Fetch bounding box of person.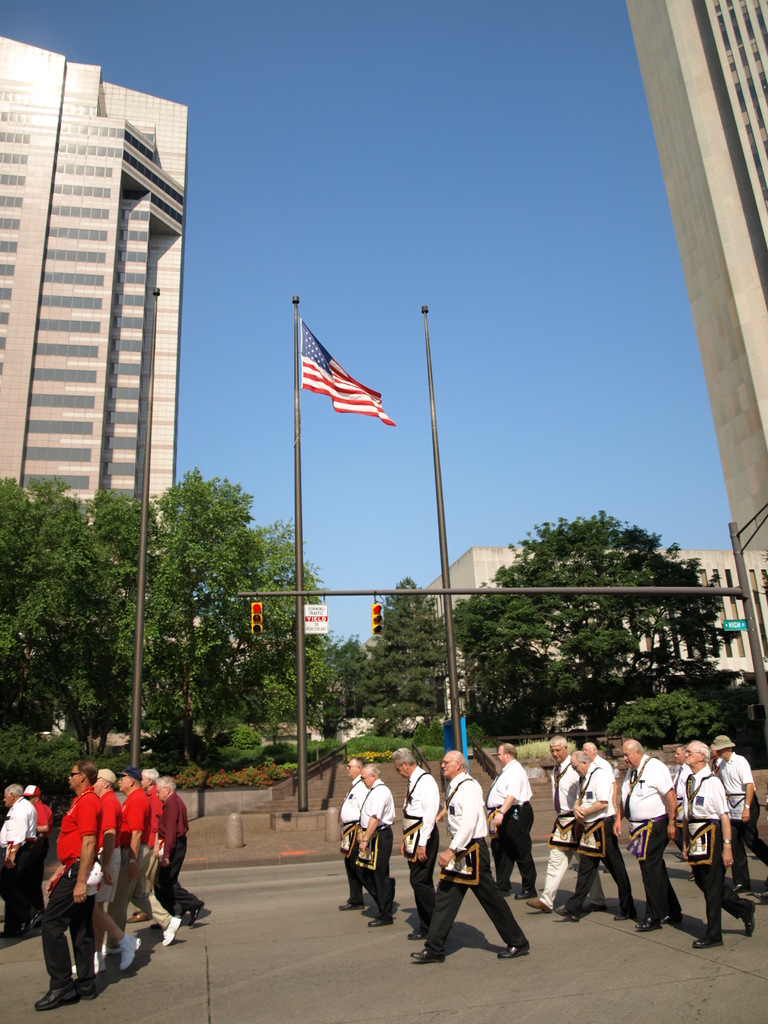
Bbox: BBox(343, 756, 401, 930).
